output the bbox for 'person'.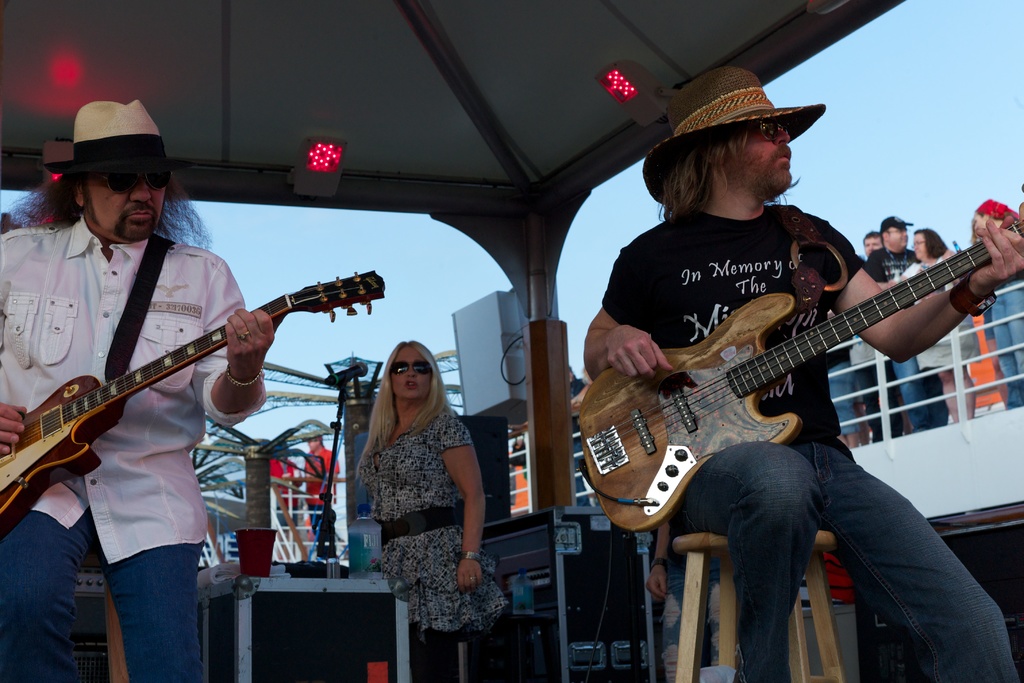
l=824, t=338, r=862, b=451.
